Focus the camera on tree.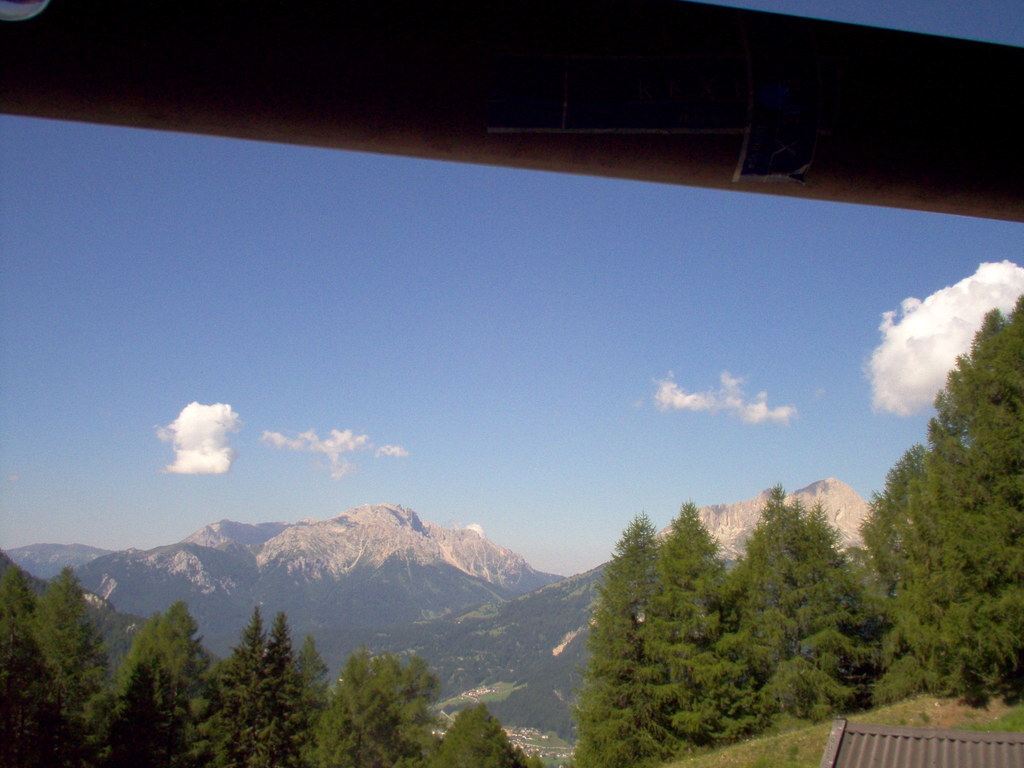
Focus region: {"left": 748, "top": 499, "right": 893, "bottom": 712}.
